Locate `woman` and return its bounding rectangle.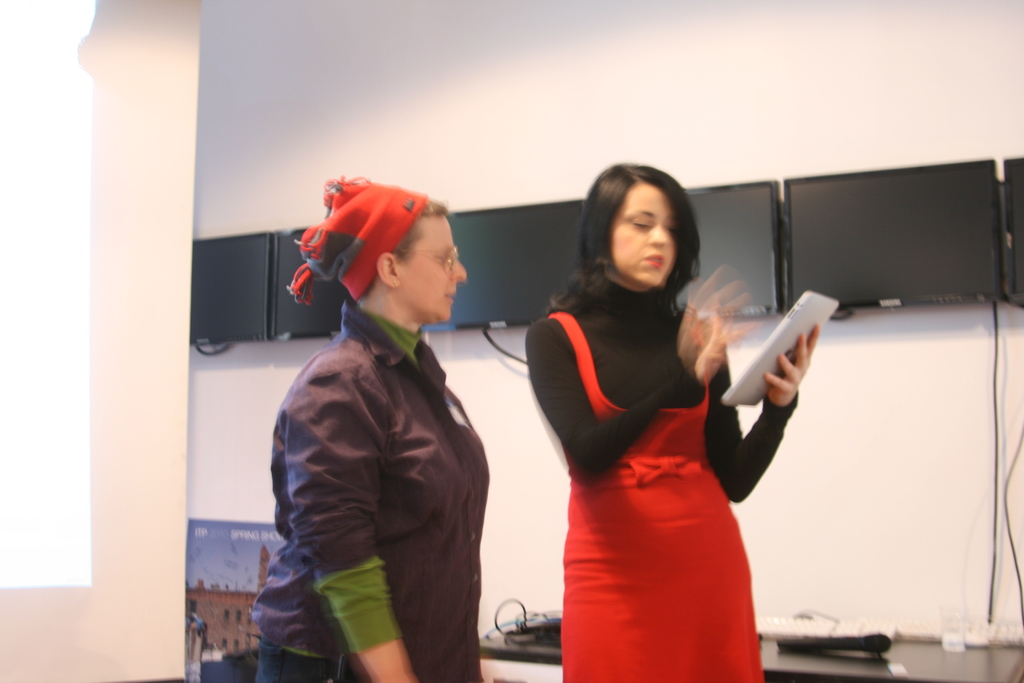
bbox(246, 176, 488, 682).
